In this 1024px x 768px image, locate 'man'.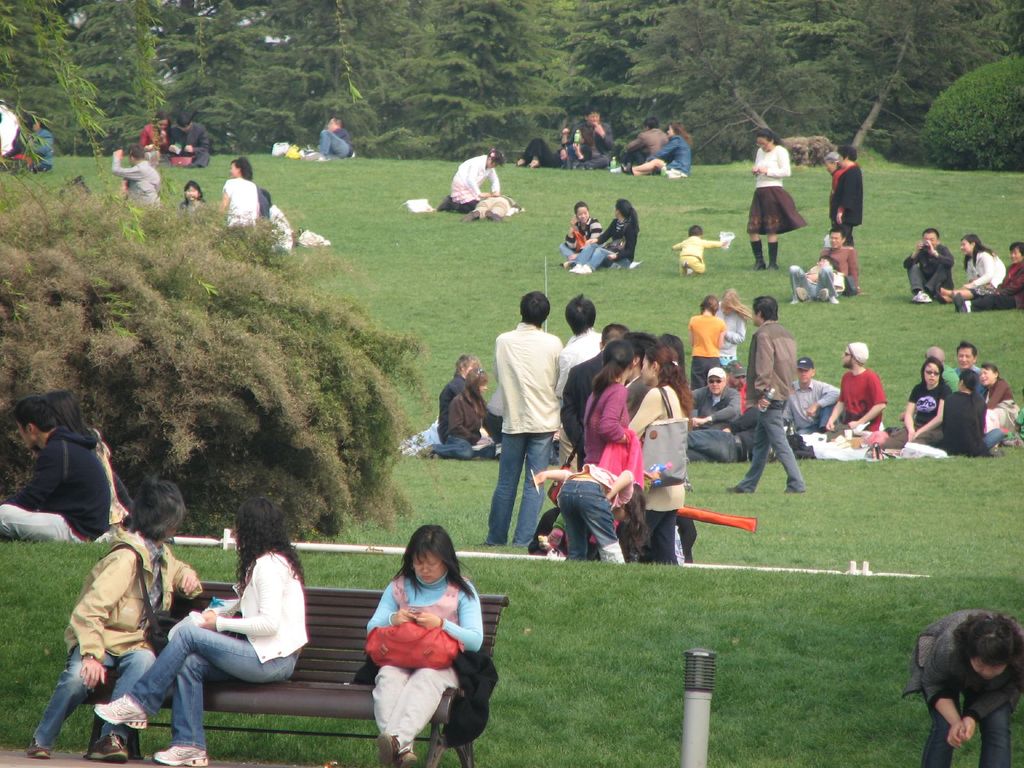
Bounding box: box(6, 389, 124, 565).
